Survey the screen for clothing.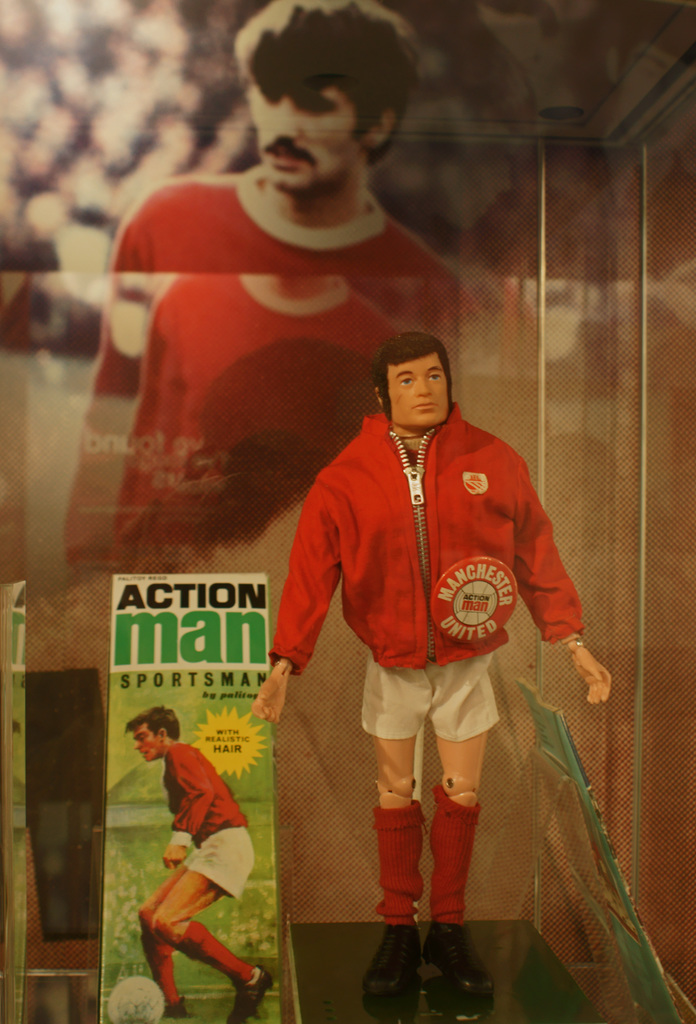
Survey found: region(173, 741, 239, 839).
